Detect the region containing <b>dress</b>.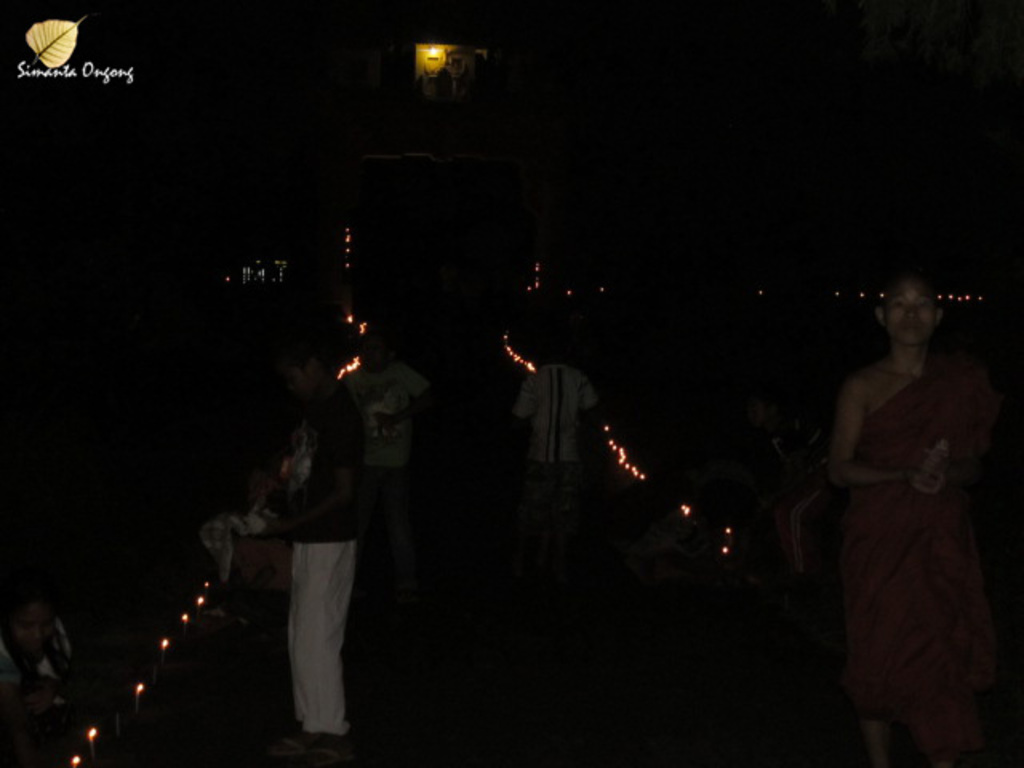
bbox(851, 368, 1005, 720).
